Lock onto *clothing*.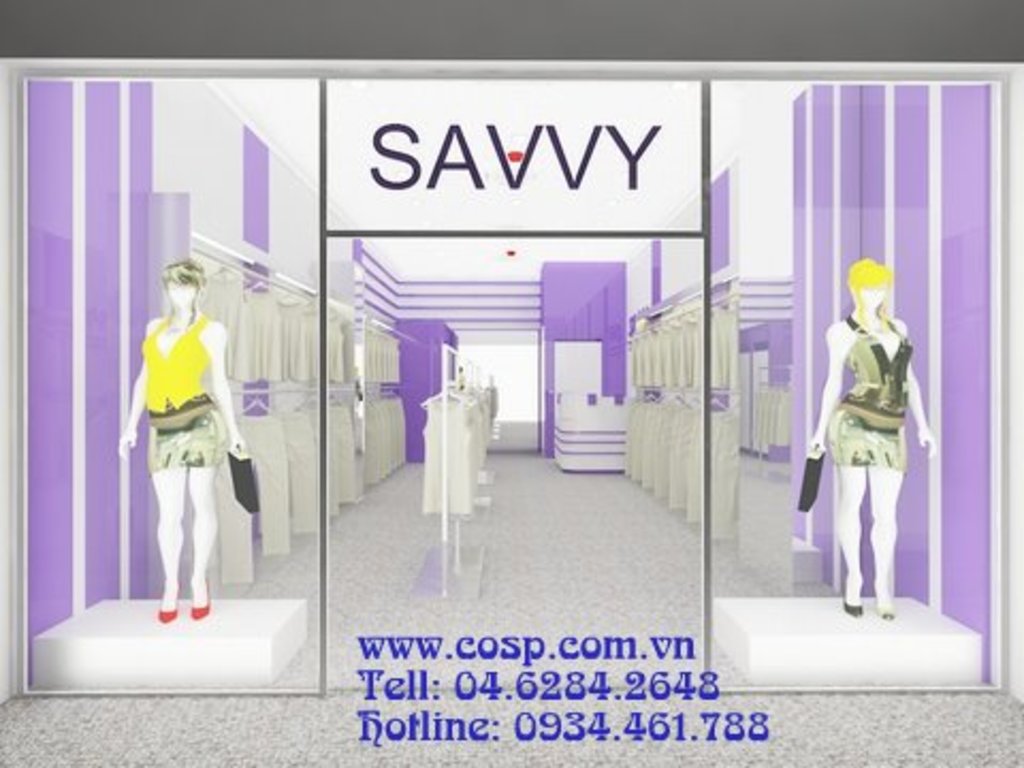
Locked: [x1=141, y1=314, x2=218, y2=412].
